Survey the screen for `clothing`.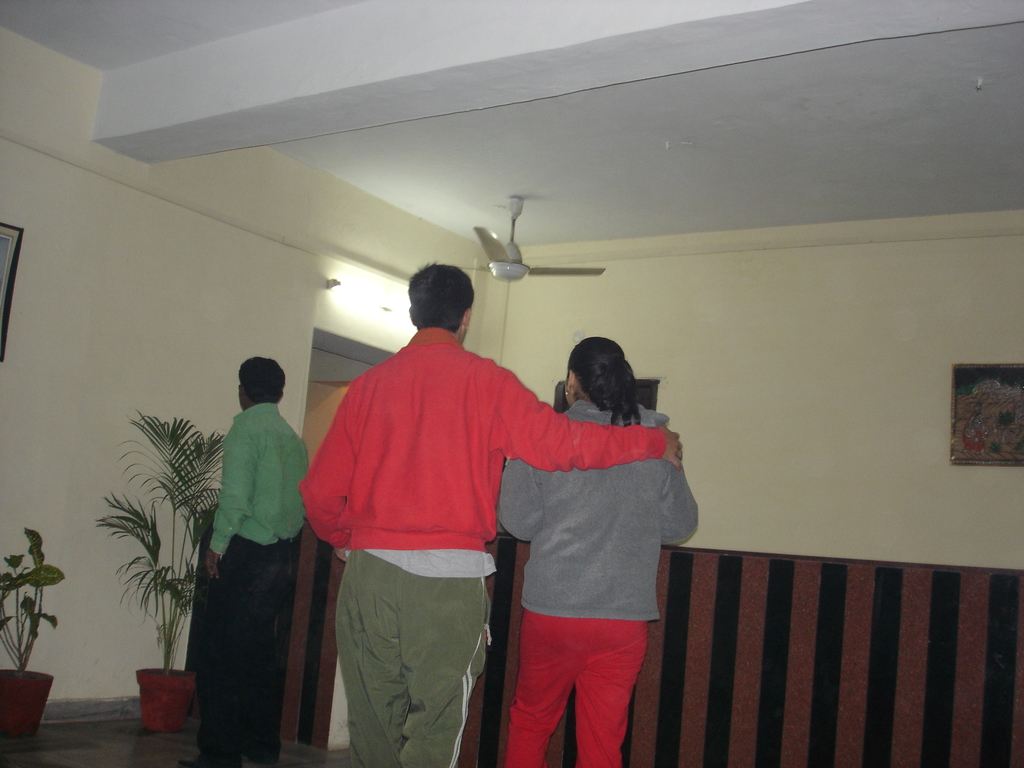
Survey found: rect(317, 304, 634, 738).
